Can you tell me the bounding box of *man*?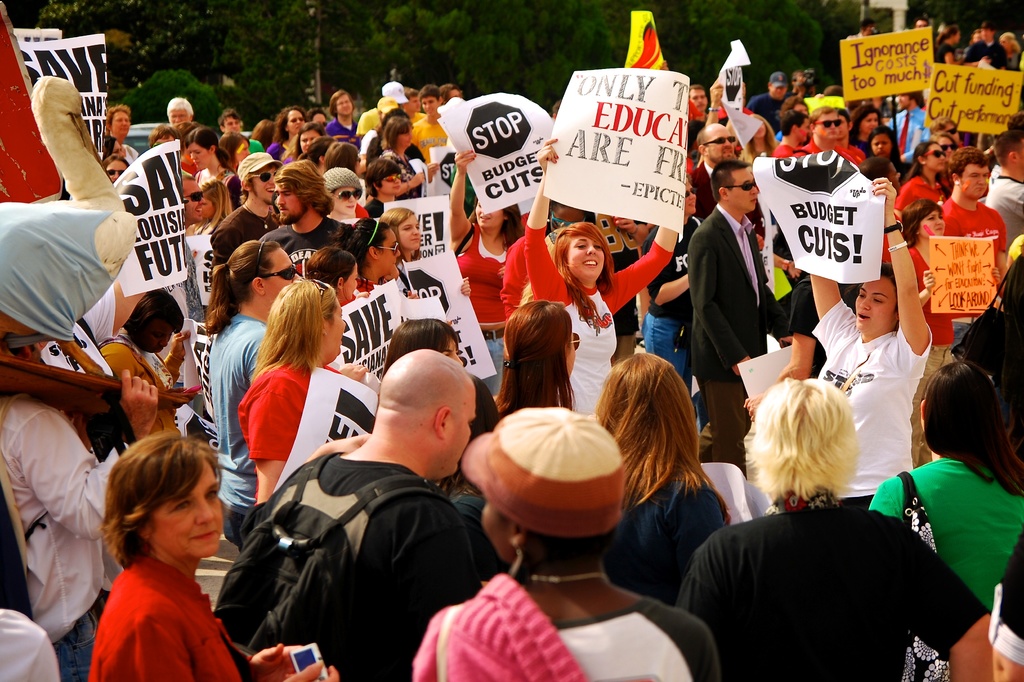
886/90/931/163.
